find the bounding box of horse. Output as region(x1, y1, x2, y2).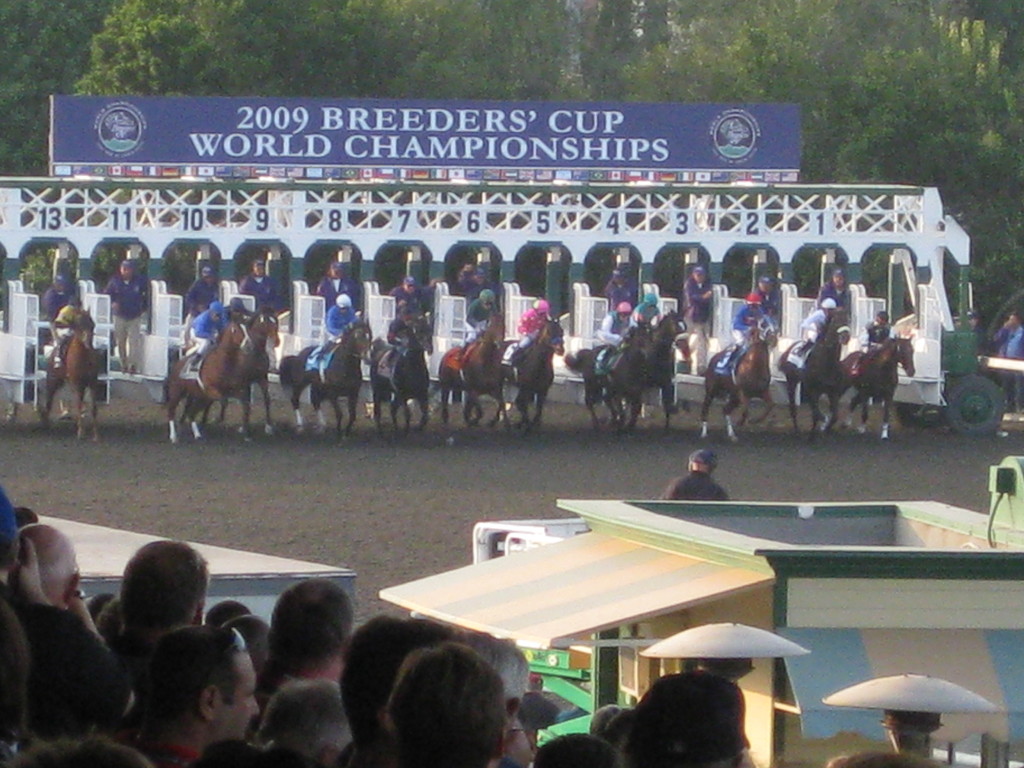
region(227, 307, 282, 447).
